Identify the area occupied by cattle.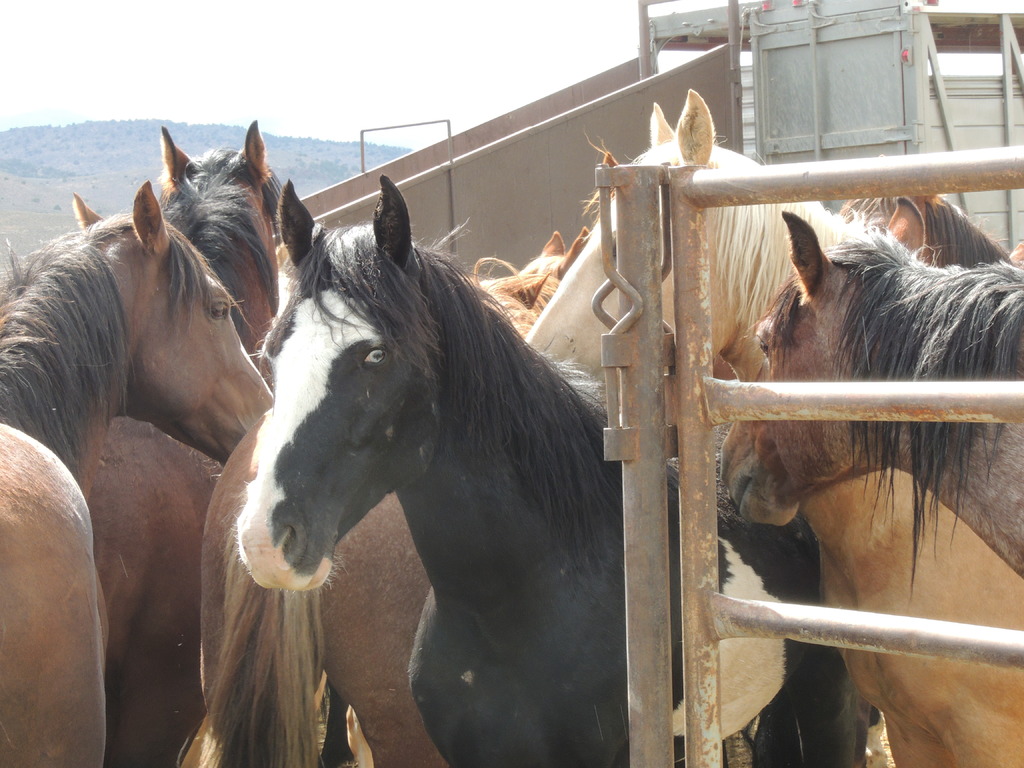
Area: box=[79, 124, 291, 767].
